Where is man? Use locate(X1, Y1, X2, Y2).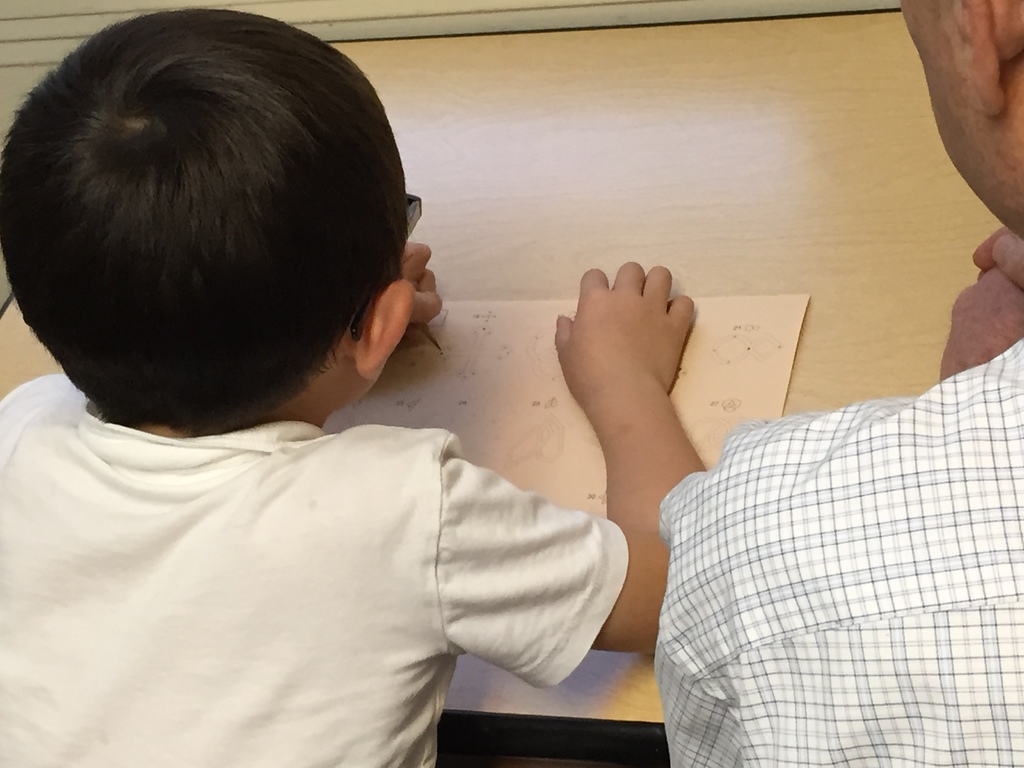
locate(655, 0, 1023, 767).
